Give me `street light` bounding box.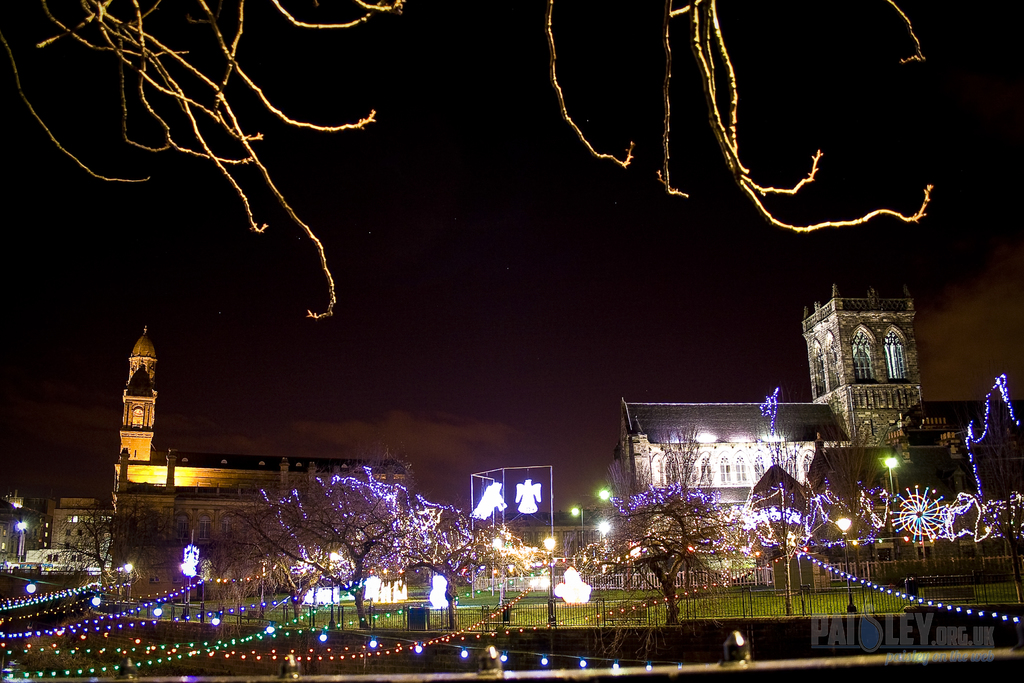
[left=491, top=531, right=516, bottom=627].
